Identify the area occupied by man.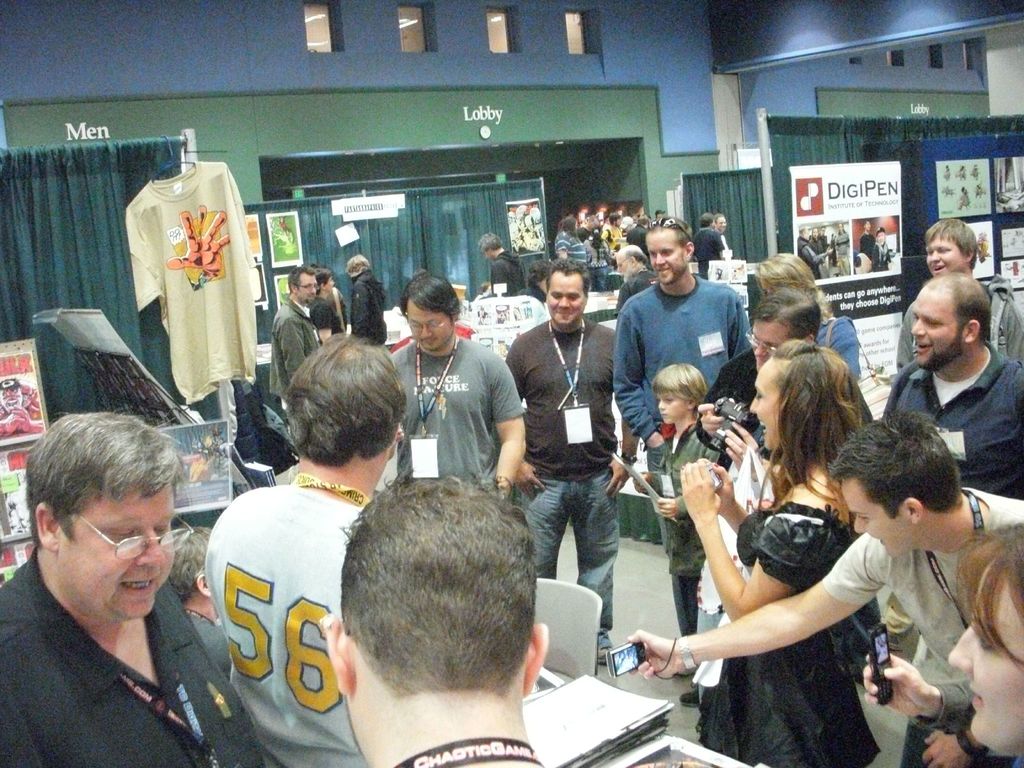
Area: l=506, t=262, r=637, b=662.
